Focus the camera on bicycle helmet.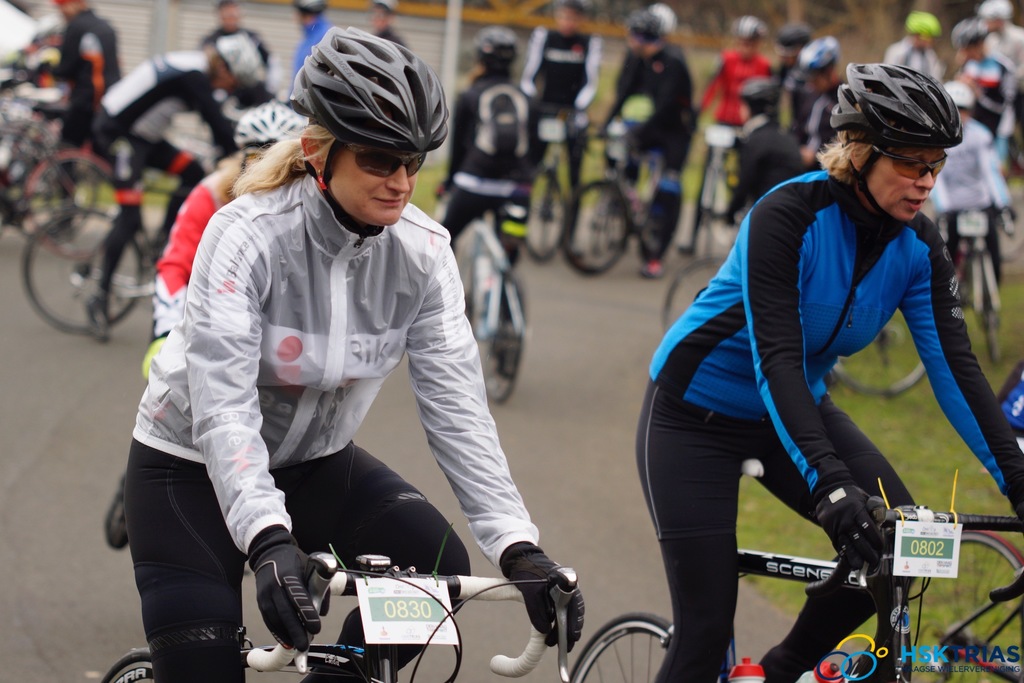
Focus region: (x1=625, y1=9, x2=662, y2=38).
